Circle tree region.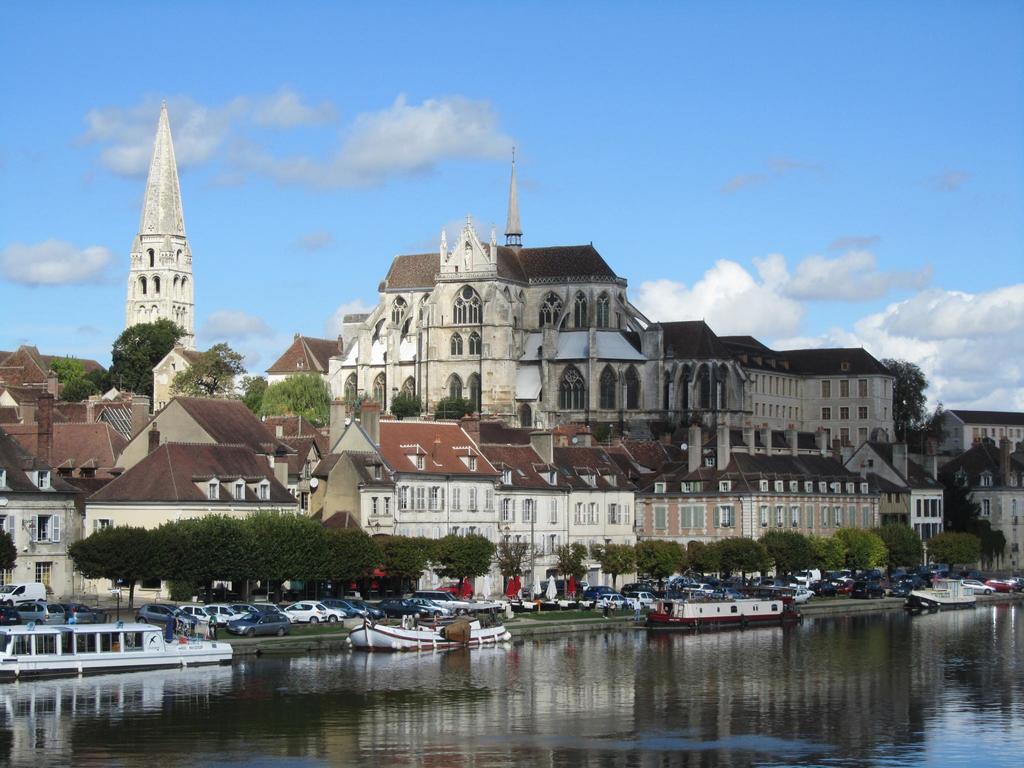
Region: 490, 527, 536, 596.
